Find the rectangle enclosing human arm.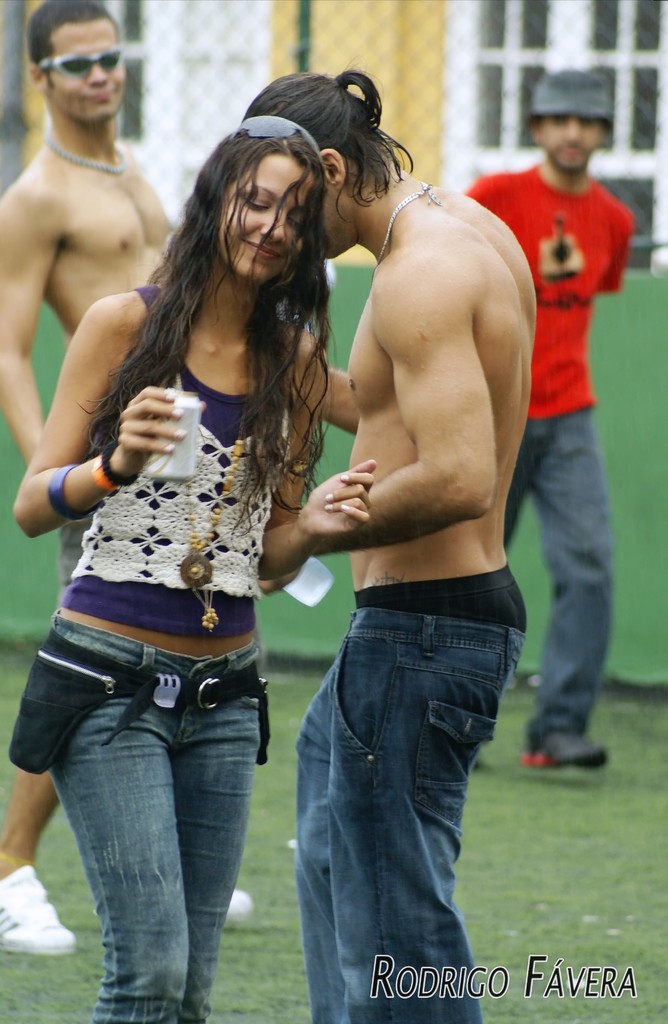
(0,179,53,463).
